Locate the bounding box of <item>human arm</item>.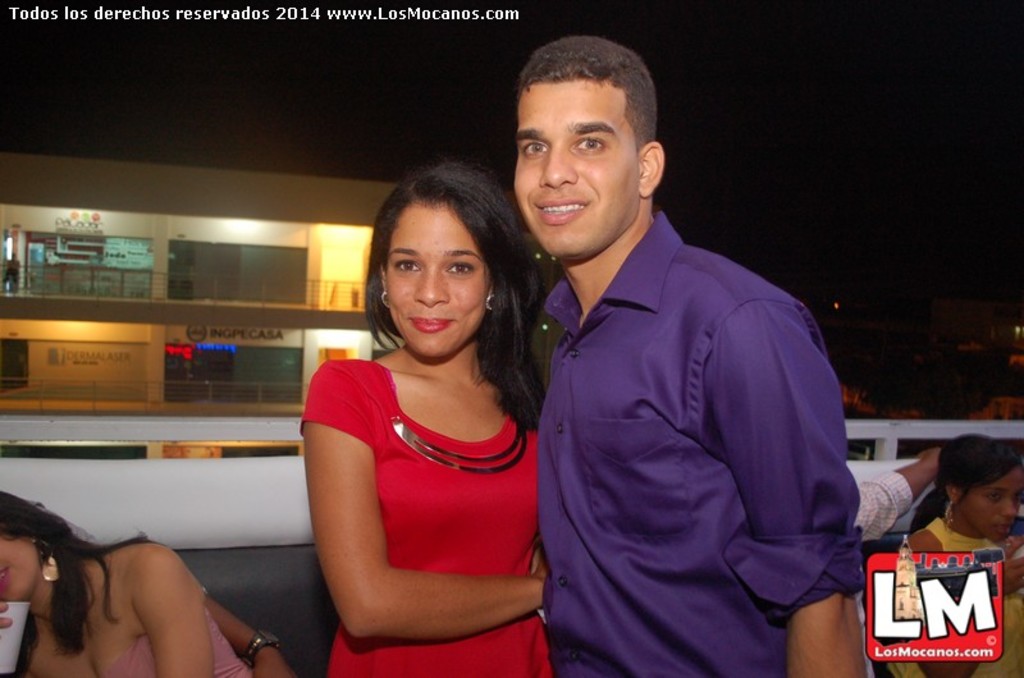
Bounding box: [x1=201, y1=586, x2=288, y2=677].
